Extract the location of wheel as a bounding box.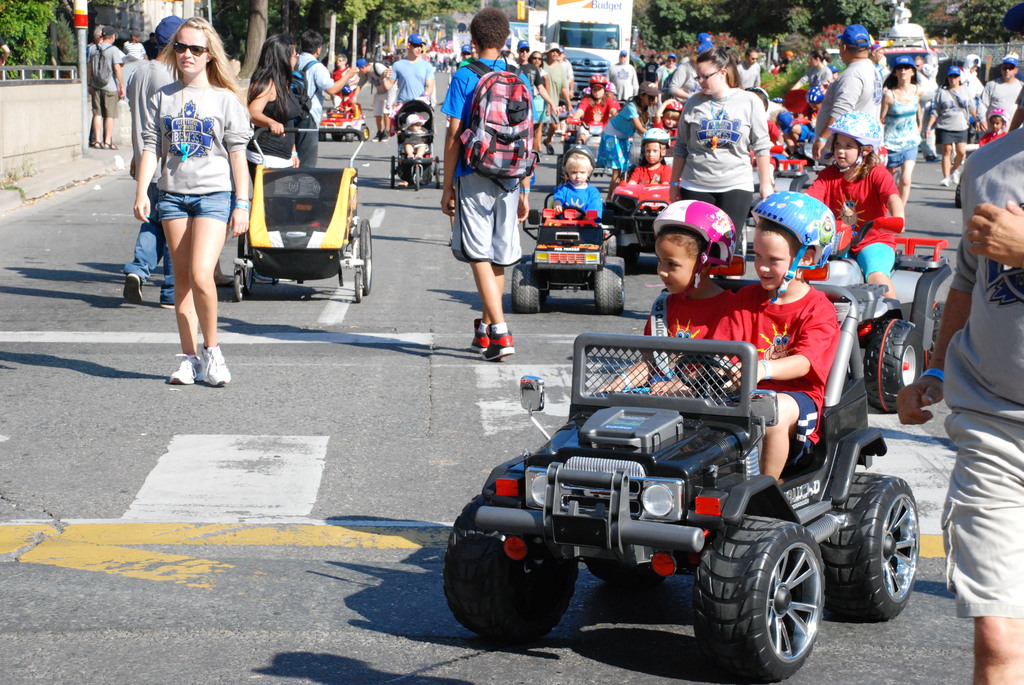
593:262:624:317.
